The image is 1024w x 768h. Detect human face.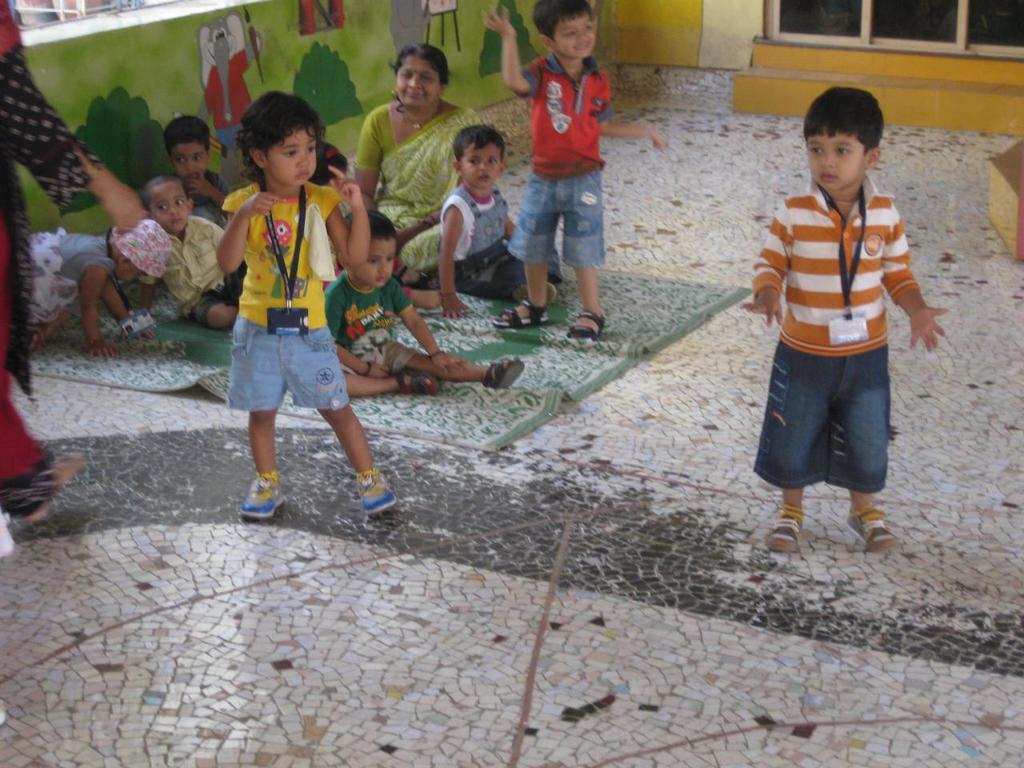
Detection: l=397, t=62, r=441, b=106.
